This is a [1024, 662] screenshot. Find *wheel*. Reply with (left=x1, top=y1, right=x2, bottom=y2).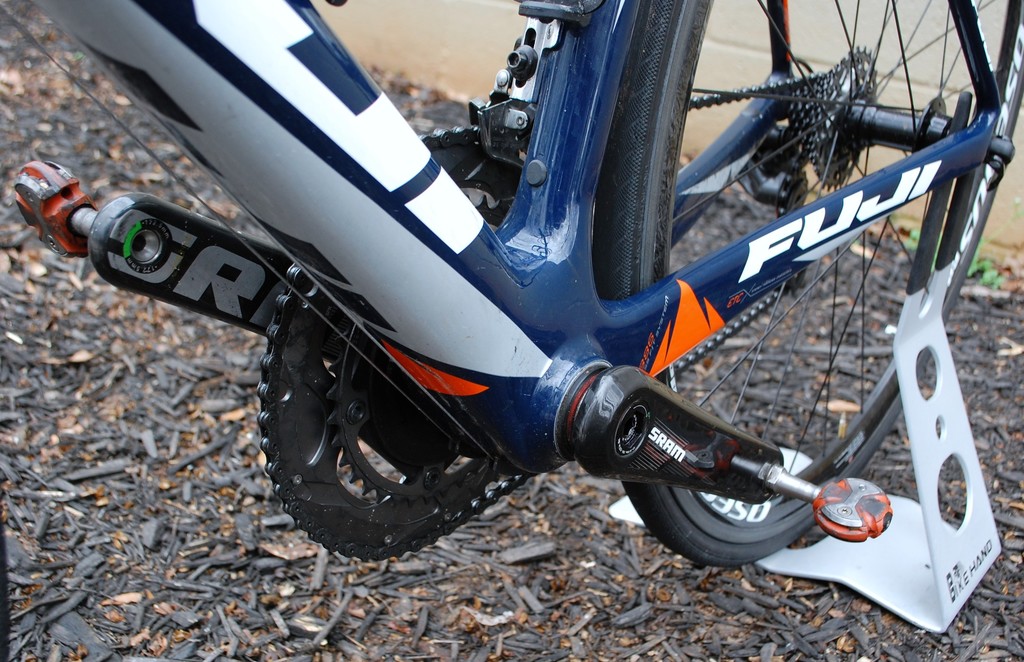
(left=595, top=0, right=1023, bottom=579).
